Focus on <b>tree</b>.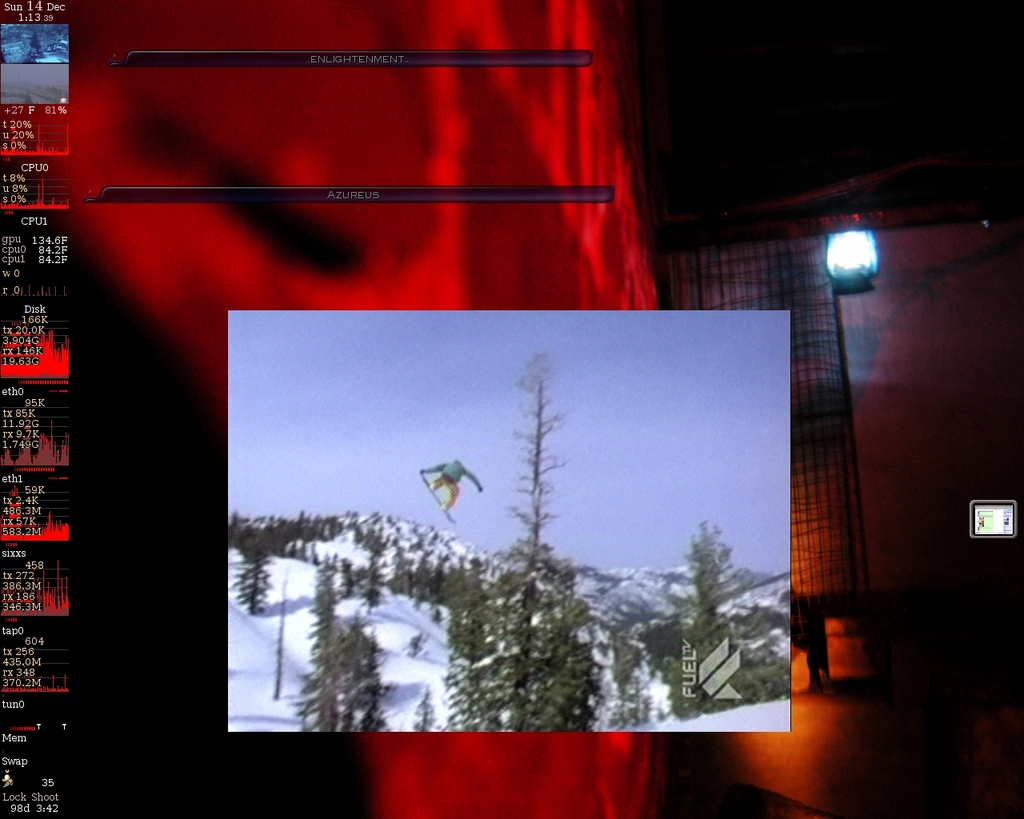
Focused at 454 545 509 678.
